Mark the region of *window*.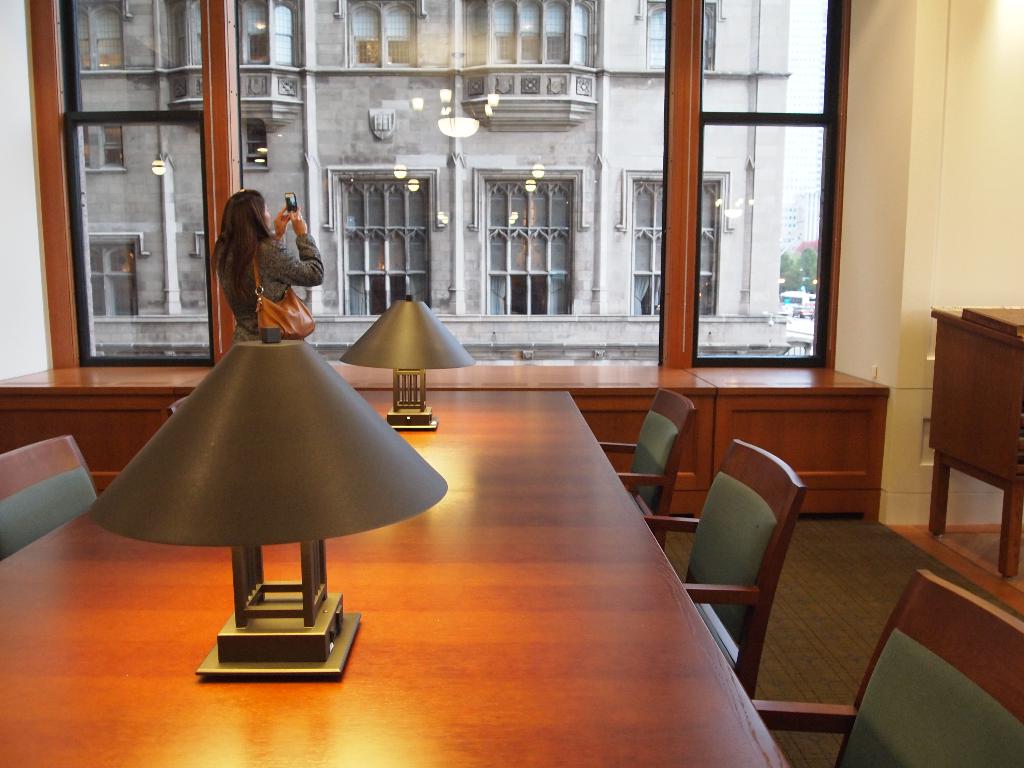
Region: bbox=[476, 176, 580, 315].
